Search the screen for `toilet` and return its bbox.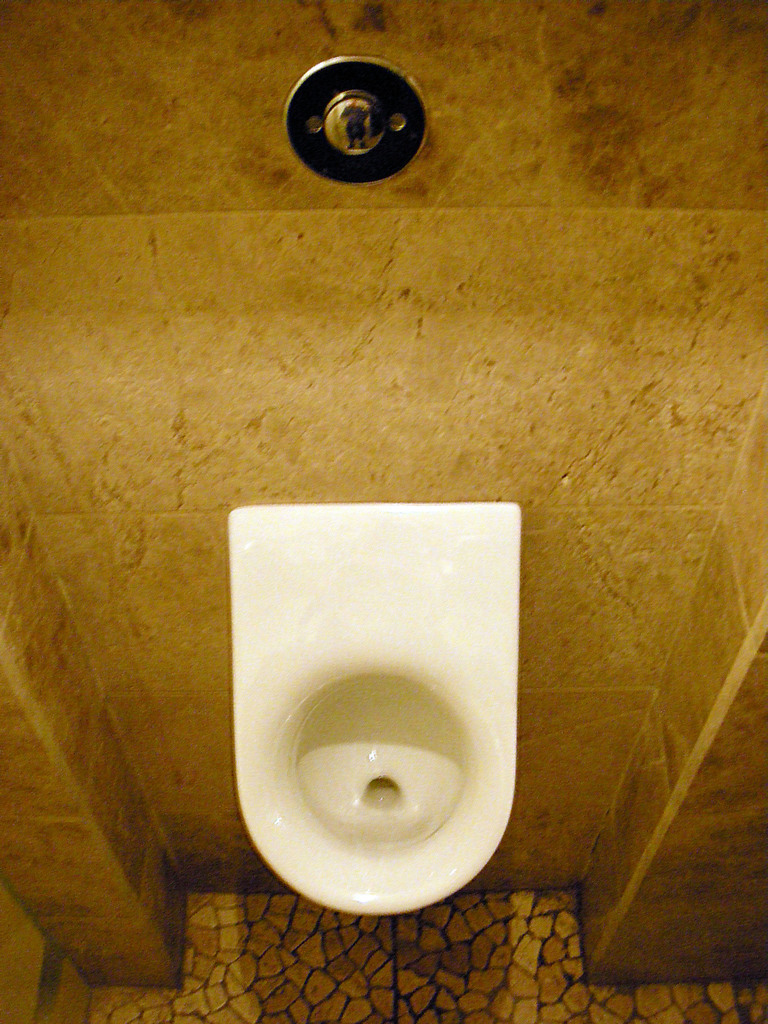
Found: l=225, t=495, r=524, b=913.
